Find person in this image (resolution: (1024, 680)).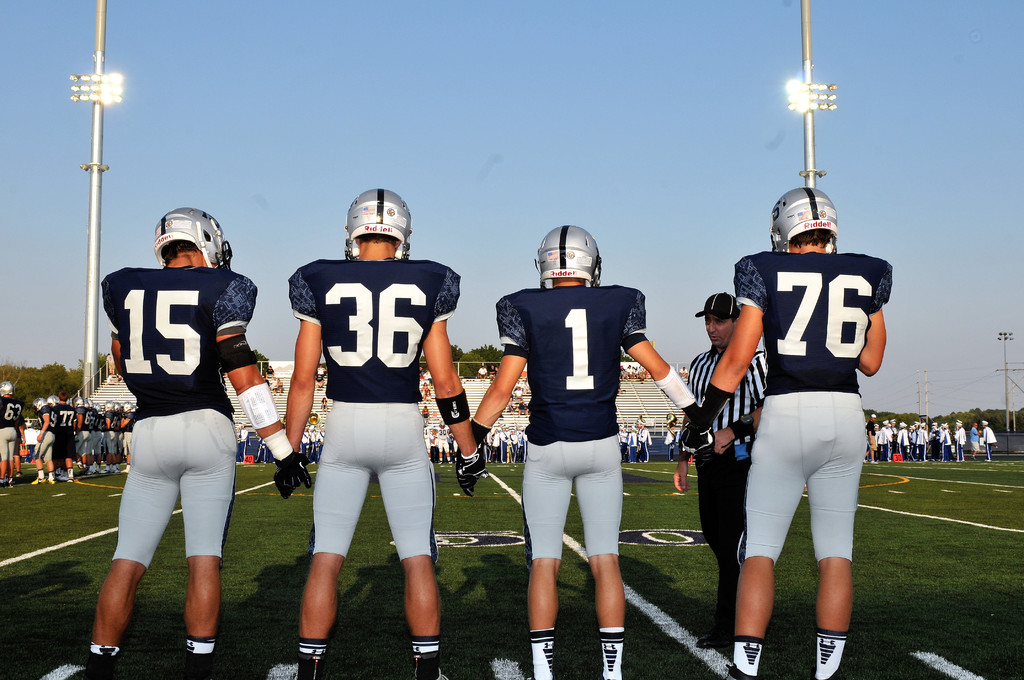
[115, 399, 129, 469].
